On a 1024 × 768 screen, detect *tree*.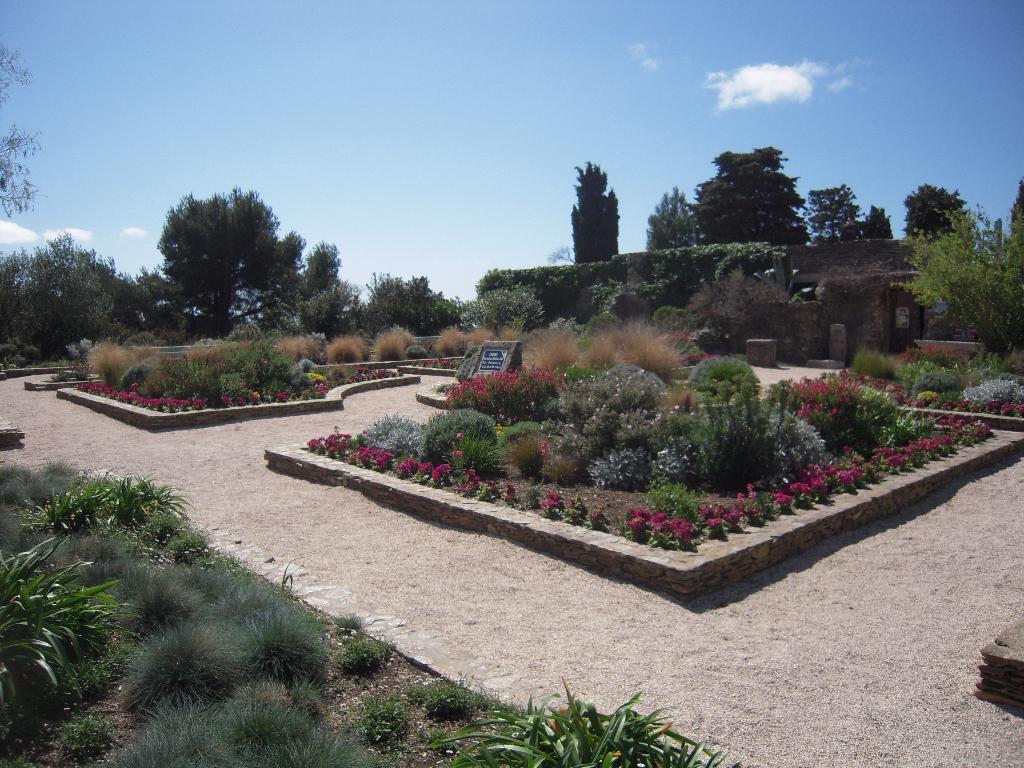
{"left": 806, "top": 181, "right": 857, "bottom": 242}.
